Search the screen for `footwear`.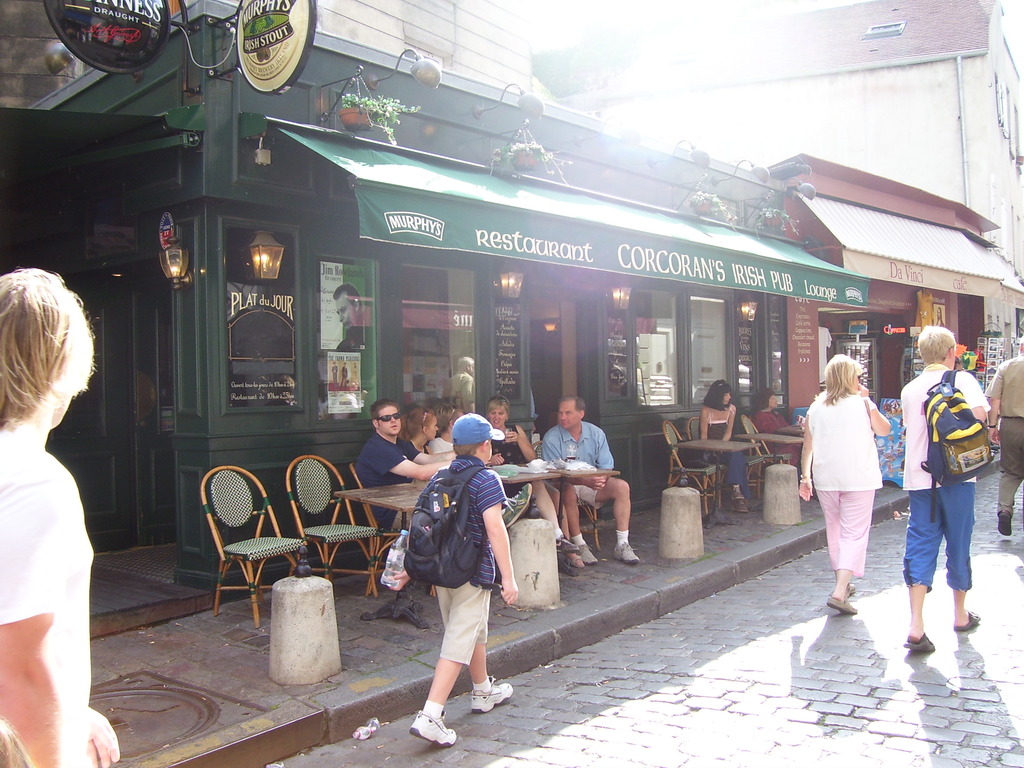
Found at 952, 609, 979, 631.
